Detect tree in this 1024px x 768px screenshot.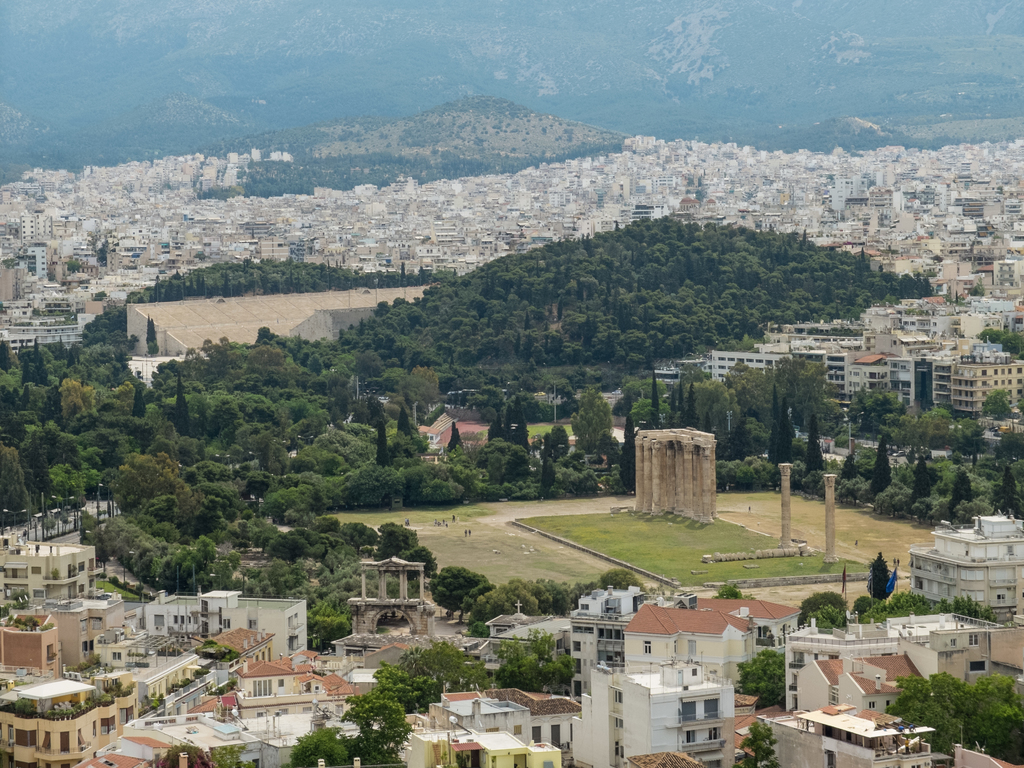
Detection: left=803, top=412, right=828, bottom=477.
